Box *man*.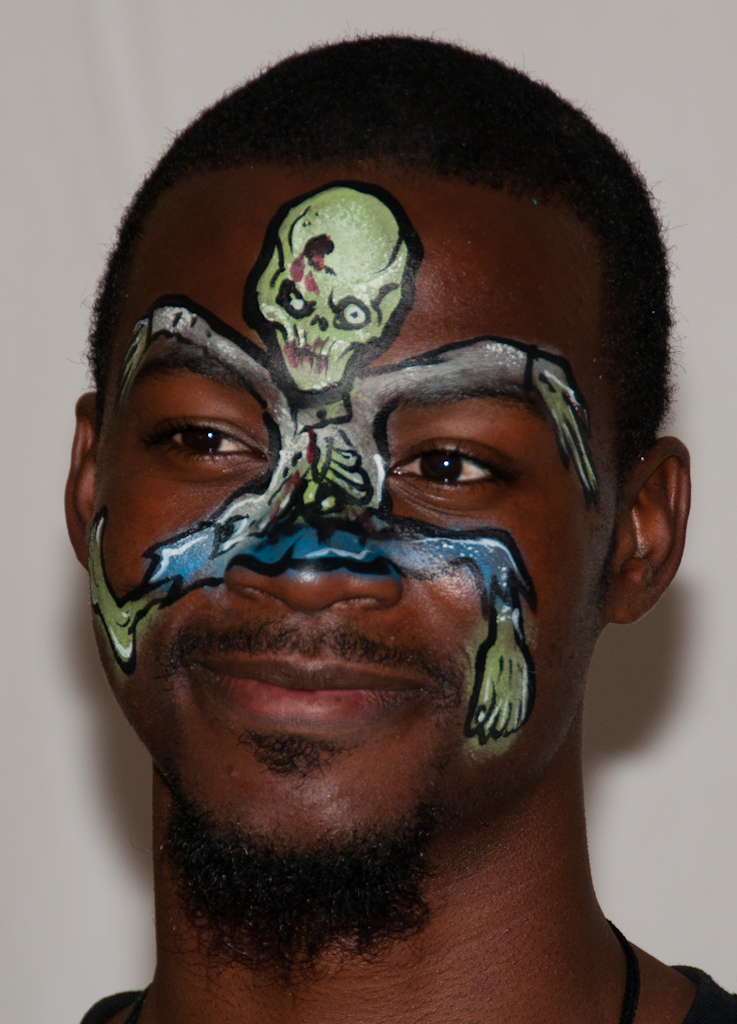
<bbox>32, 26, 729, 1023</bbox>.
